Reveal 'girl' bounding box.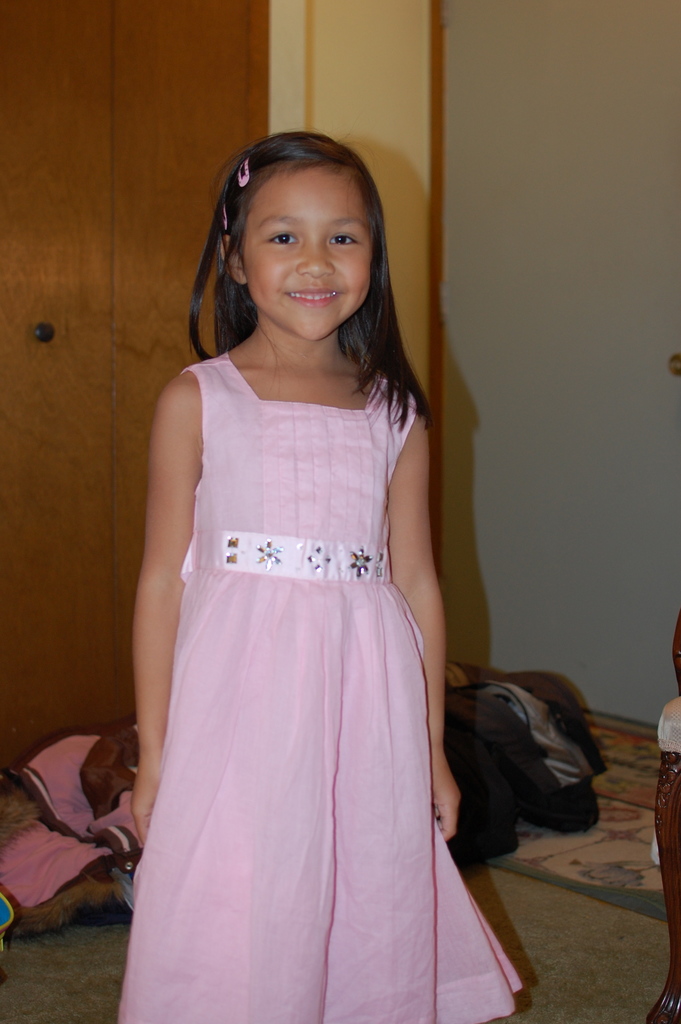
Revealed: (125, 130, 523, 1022).
